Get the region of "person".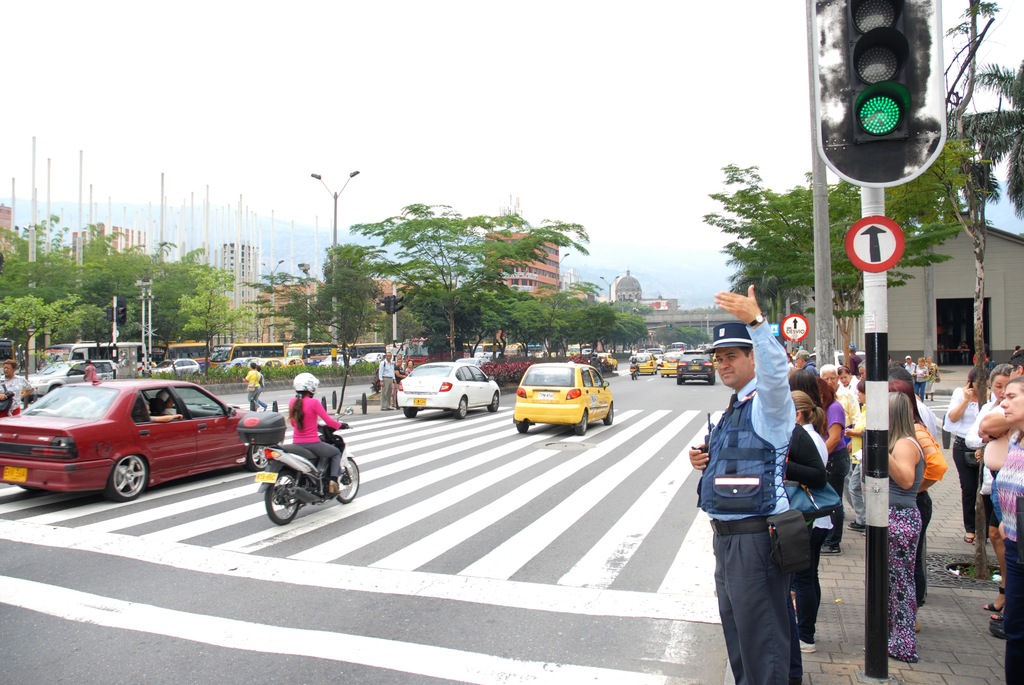
bbox=[589, 352, 602, 380].
